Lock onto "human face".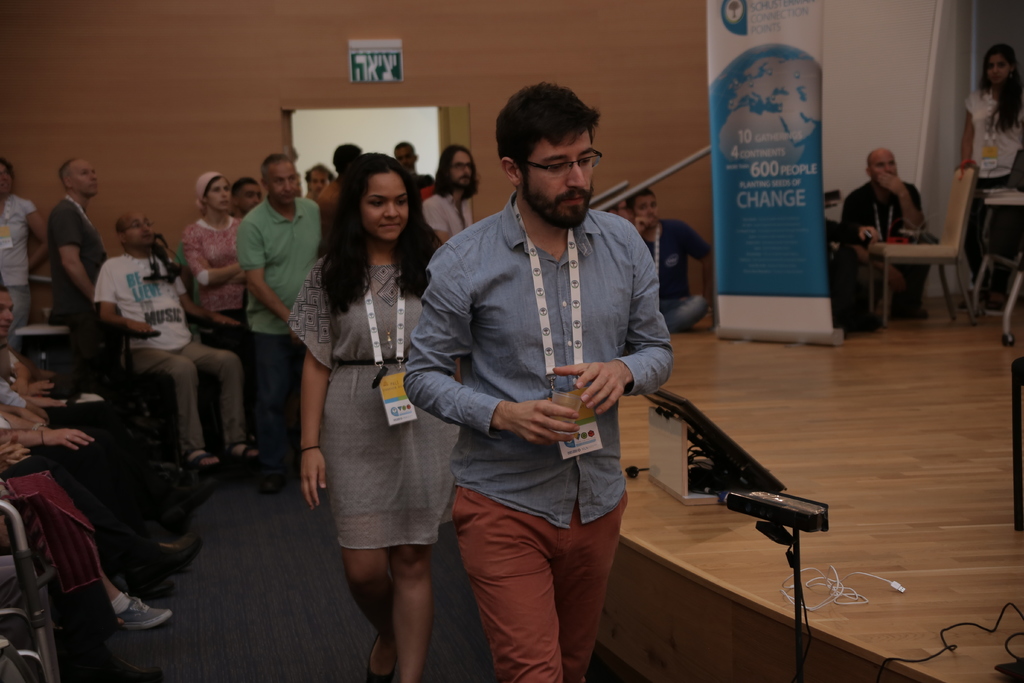
Locked: rect(527, 129, 598, 227).
